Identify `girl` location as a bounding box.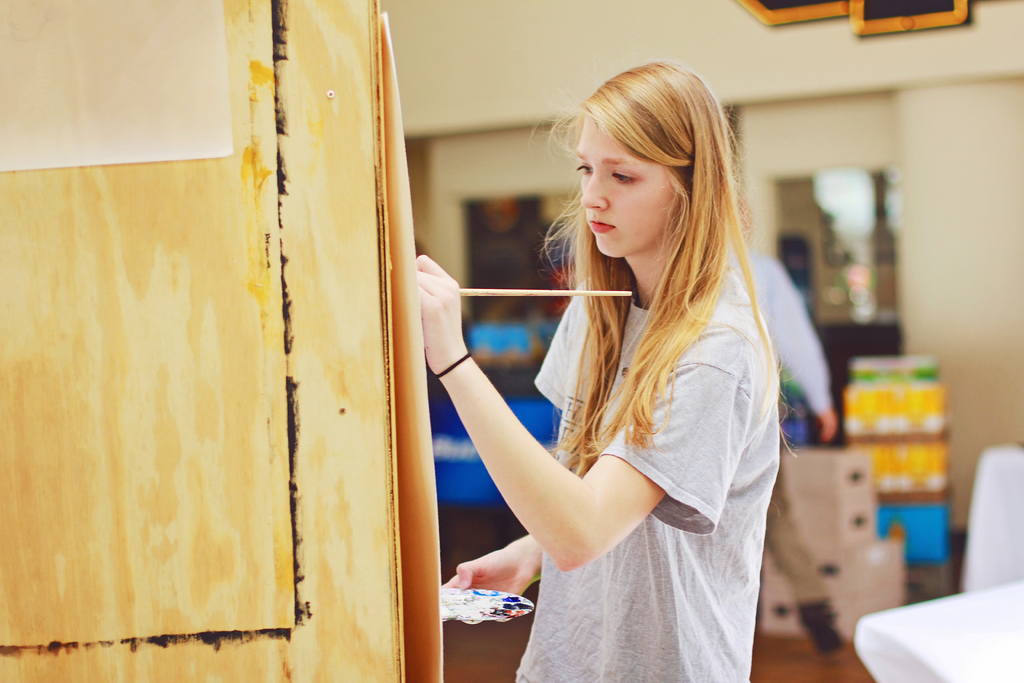
BBox(408, 49, 792, 682).
